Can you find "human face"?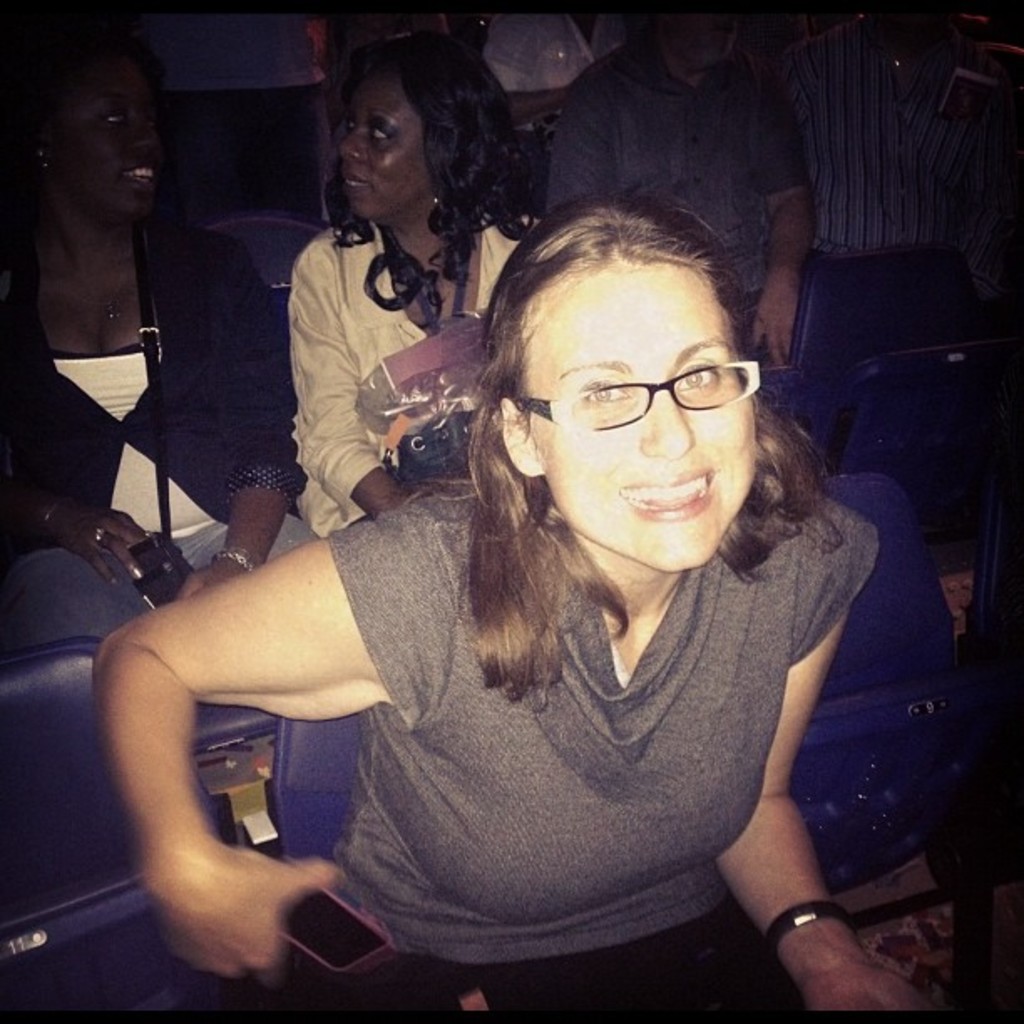
Yes, bounding box: box=[57, 70, 154, 218].
